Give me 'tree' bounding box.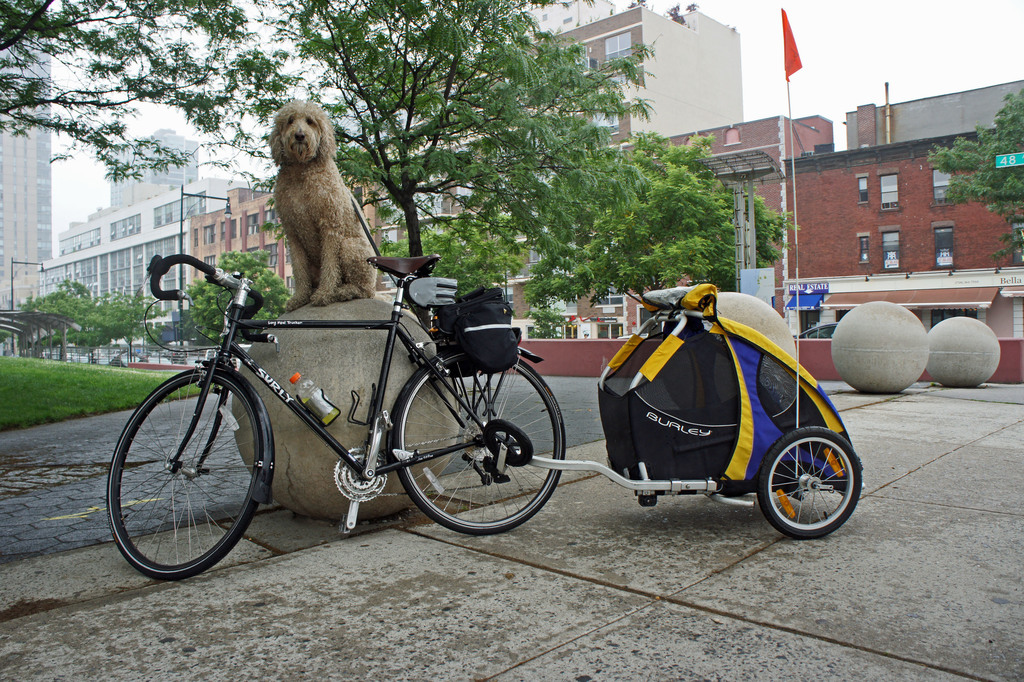
523,129,800,337.
